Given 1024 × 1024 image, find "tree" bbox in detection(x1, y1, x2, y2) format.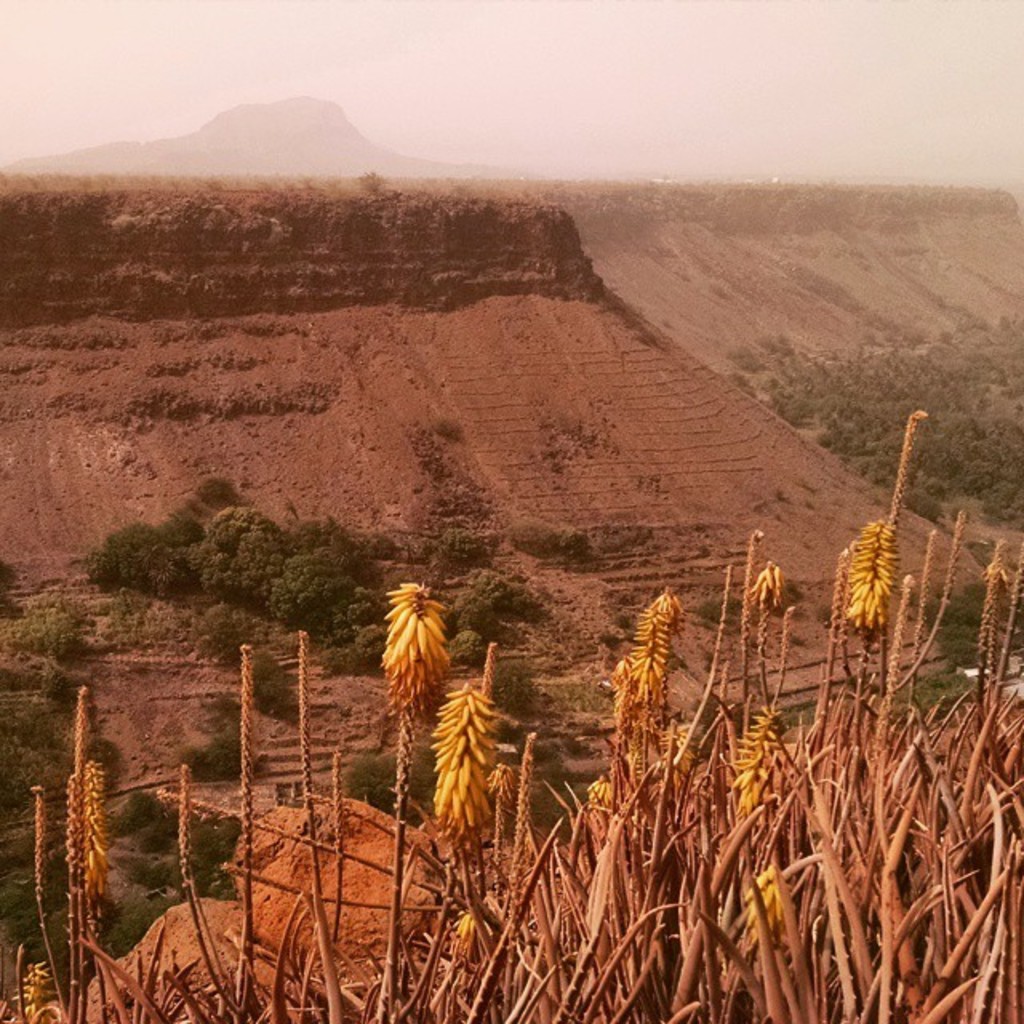
detection(0, 602, 90, 667).
